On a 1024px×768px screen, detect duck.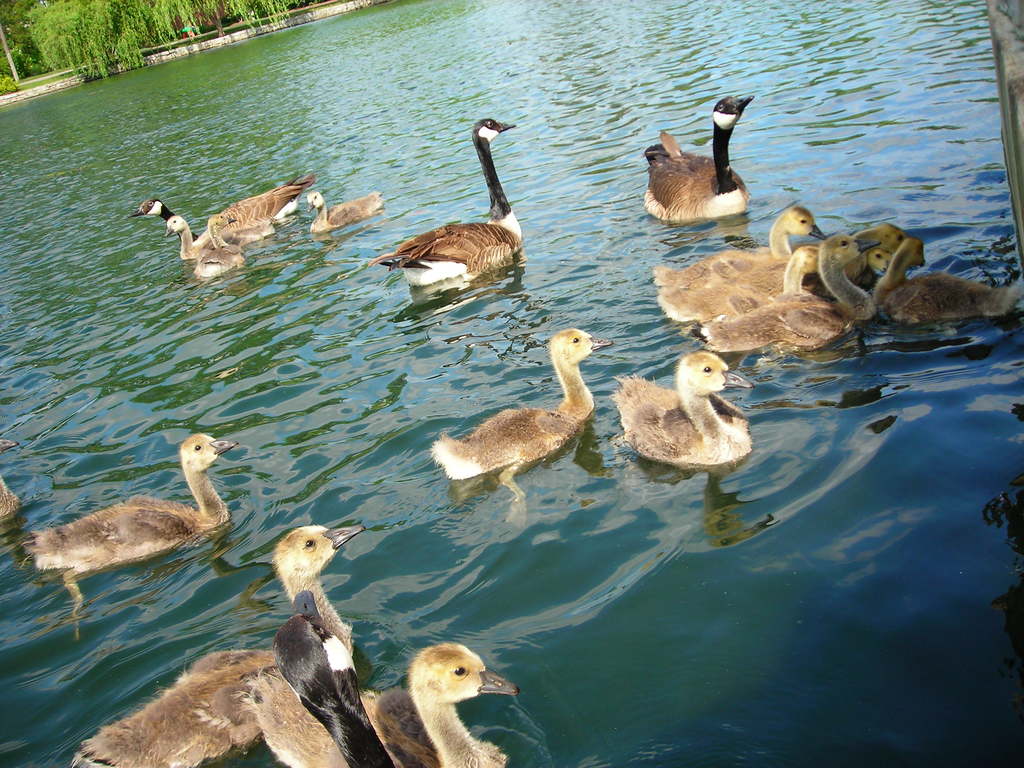
(x1=308, y1=180, x2=388, y2=233).
